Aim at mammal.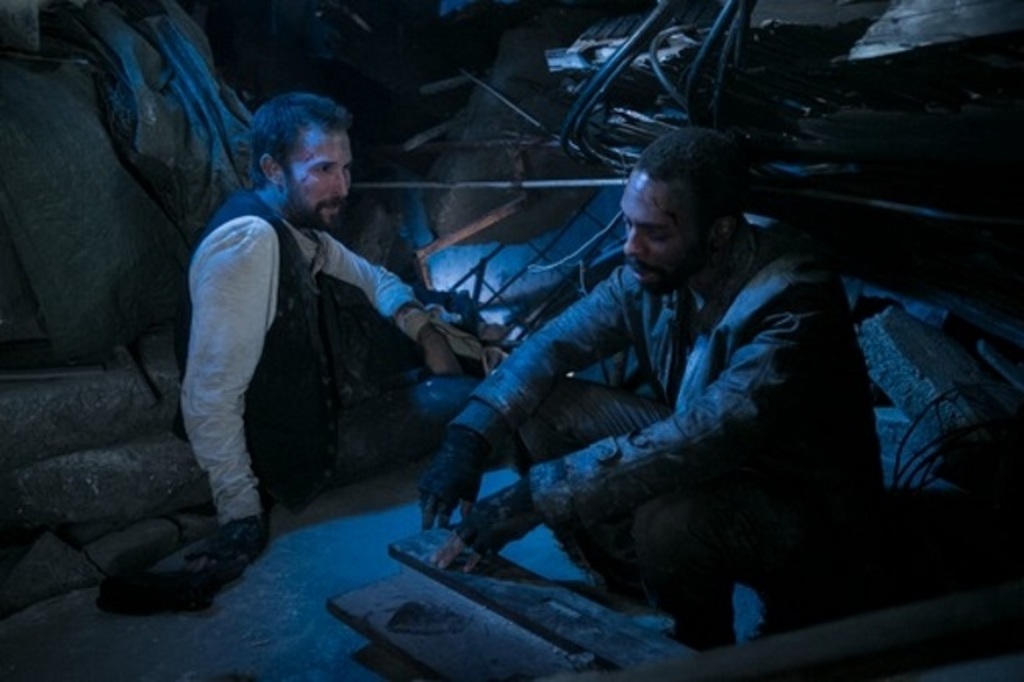
Aimed at <box>174,94,485,591</box>.
